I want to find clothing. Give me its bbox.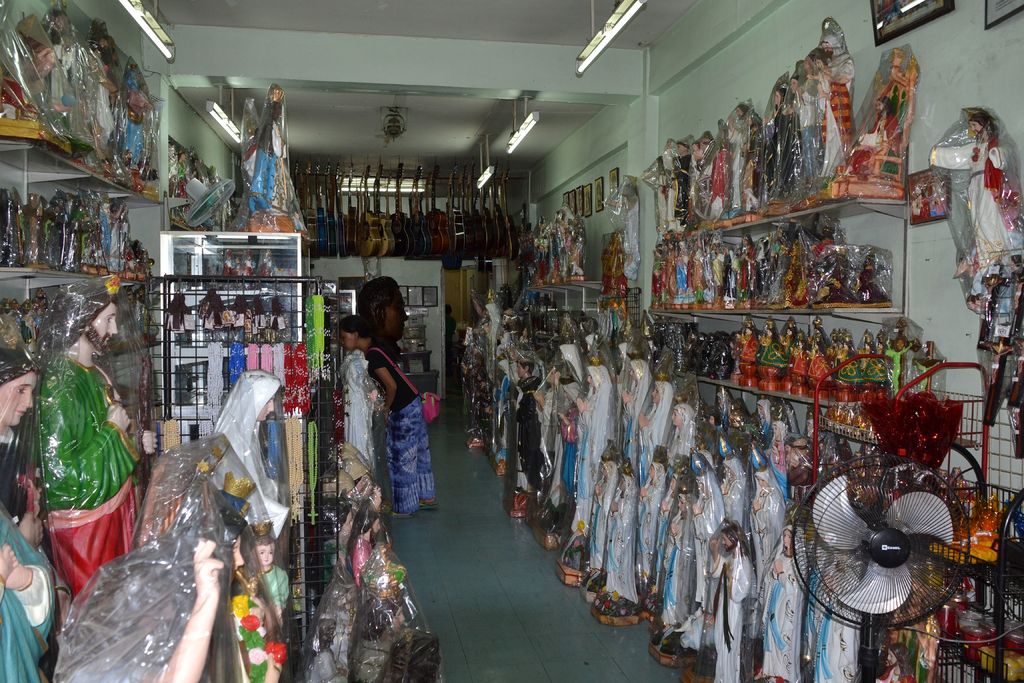
select_region(356, 344, 440, 514).
